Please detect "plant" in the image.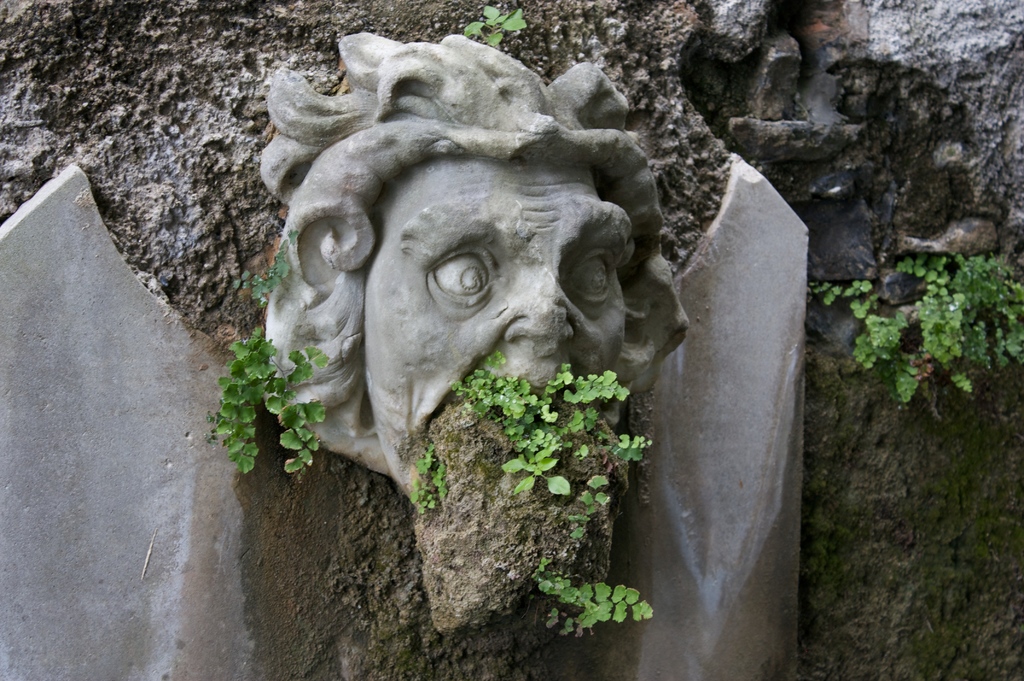
select_region(462, 3, 533, 52).
